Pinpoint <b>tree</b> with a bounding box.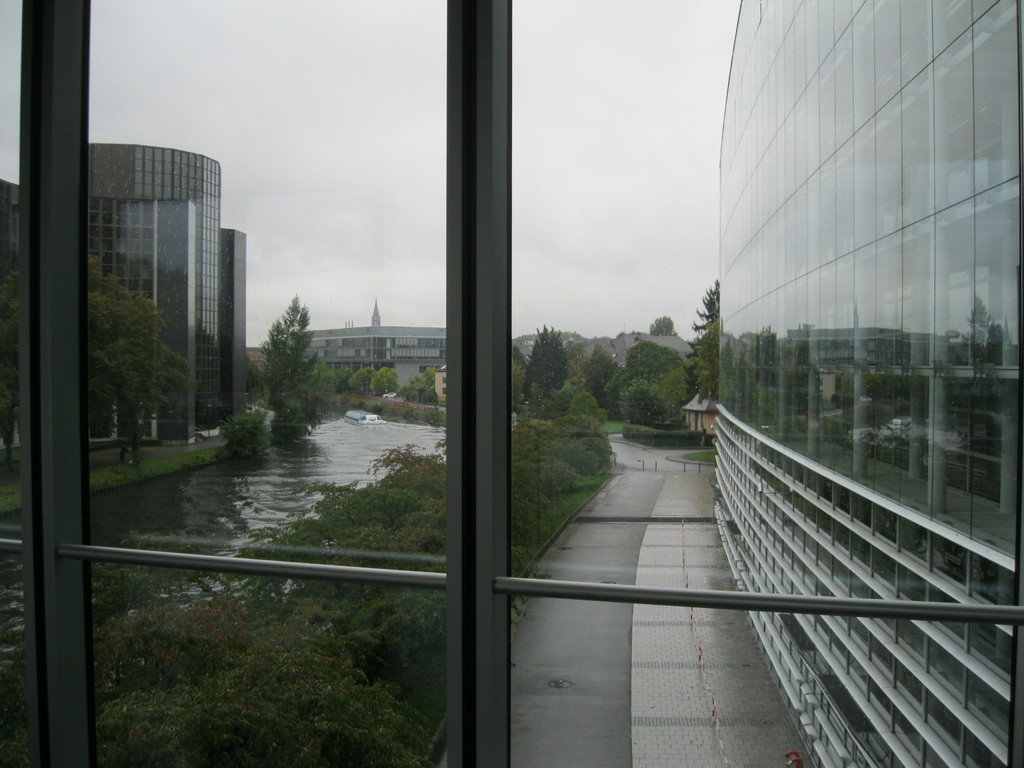
rect(344, 363, 372, 400).
